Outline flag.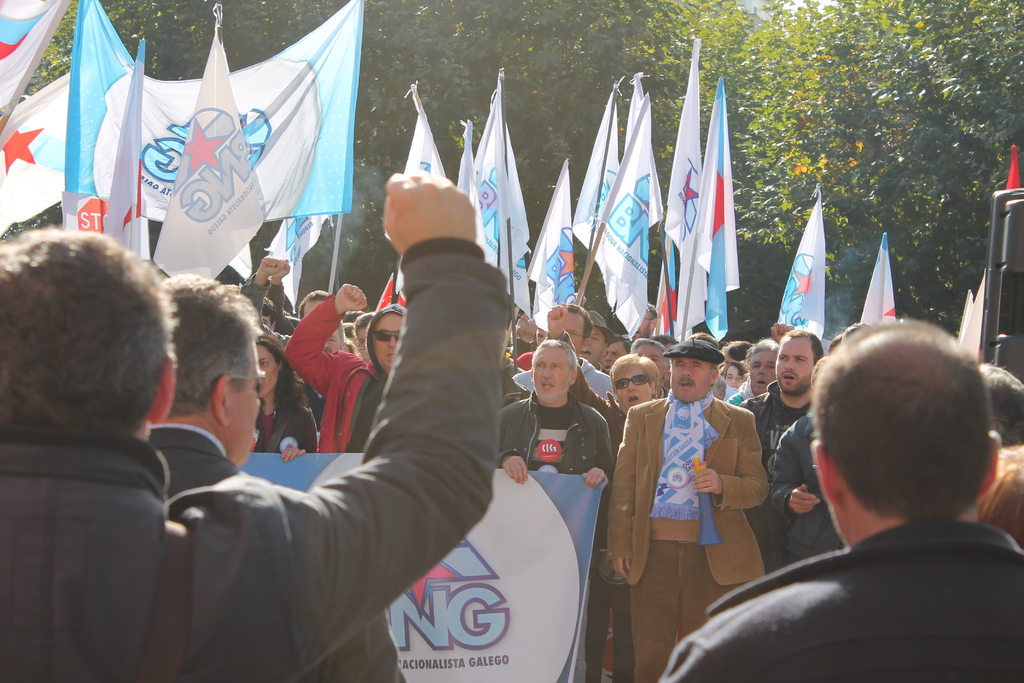
Outline: left=387, top=105, right=453, bottom=305.
